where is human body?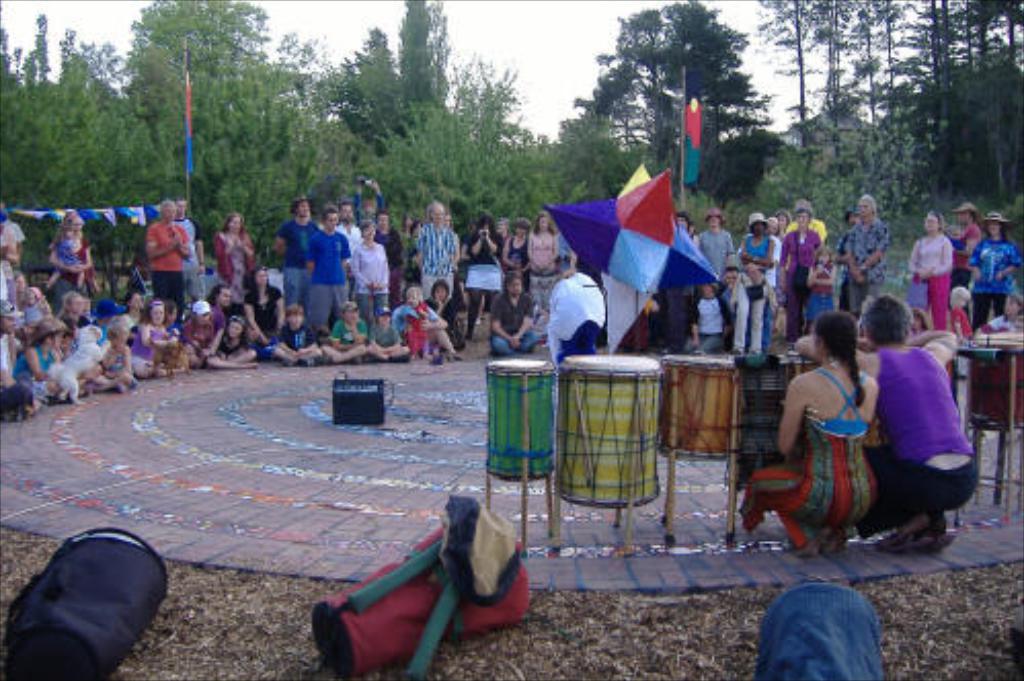
detection(505, 215, 536, 275).
